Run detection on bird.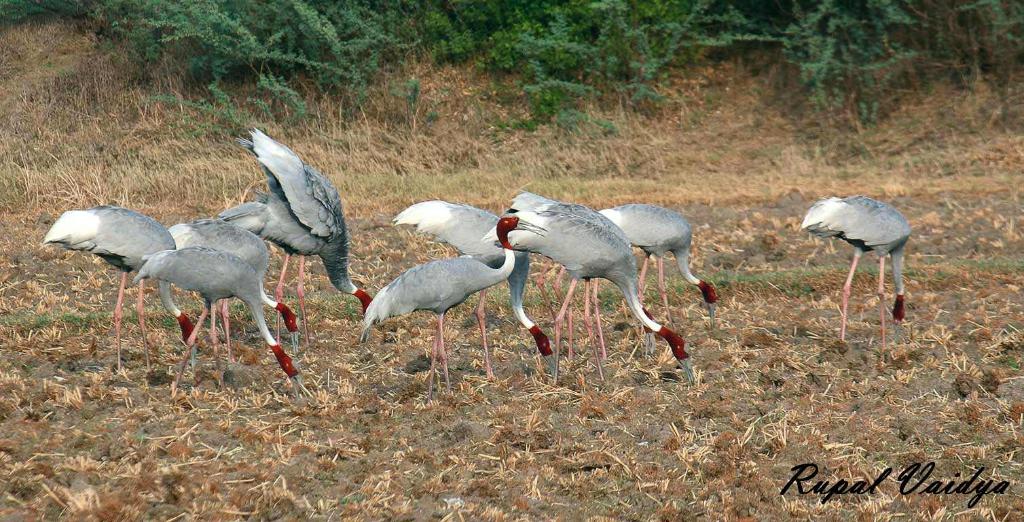
Result: <bbox>124, 247, 323, 399</bbox>.
